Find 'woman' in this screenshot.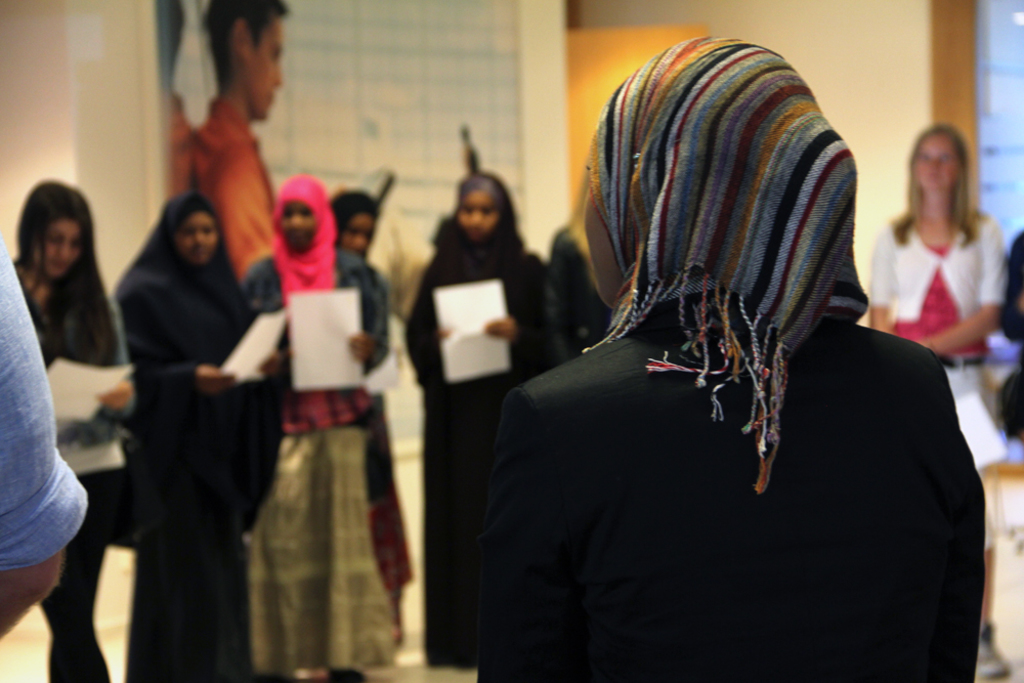
The bounding box for 'woman' is detection(865, 128, 1004, 496).
